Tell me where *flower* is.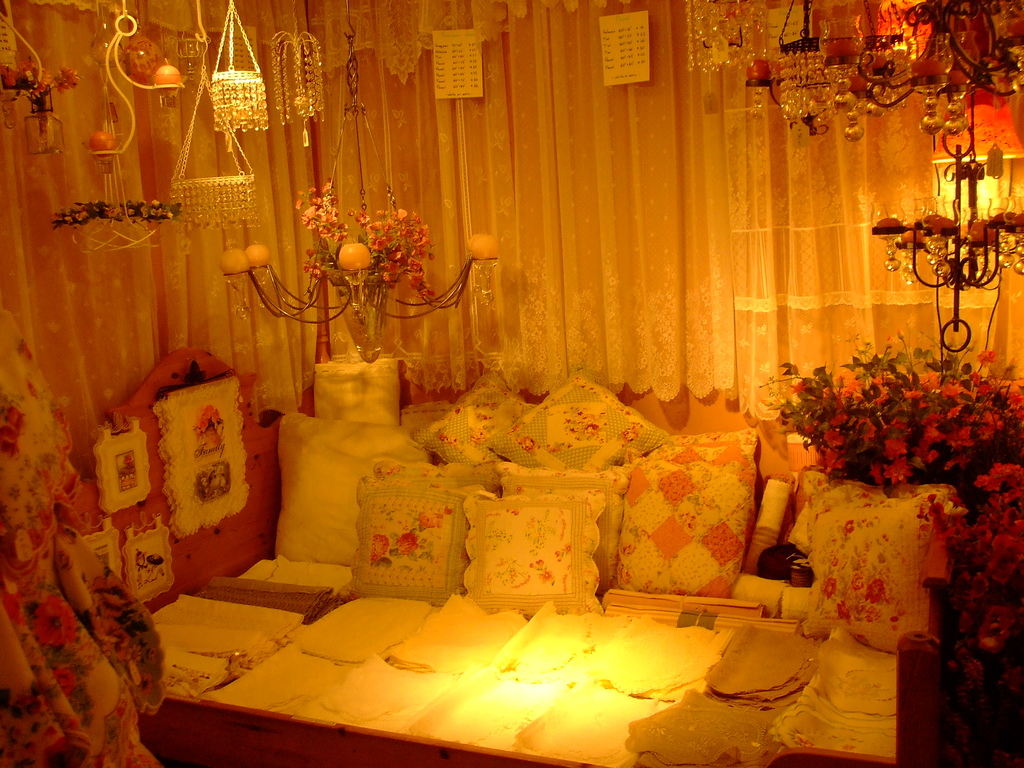
*flower* is at {"left": 538, "top": 568, "right": 550, "bottom": 582}.
